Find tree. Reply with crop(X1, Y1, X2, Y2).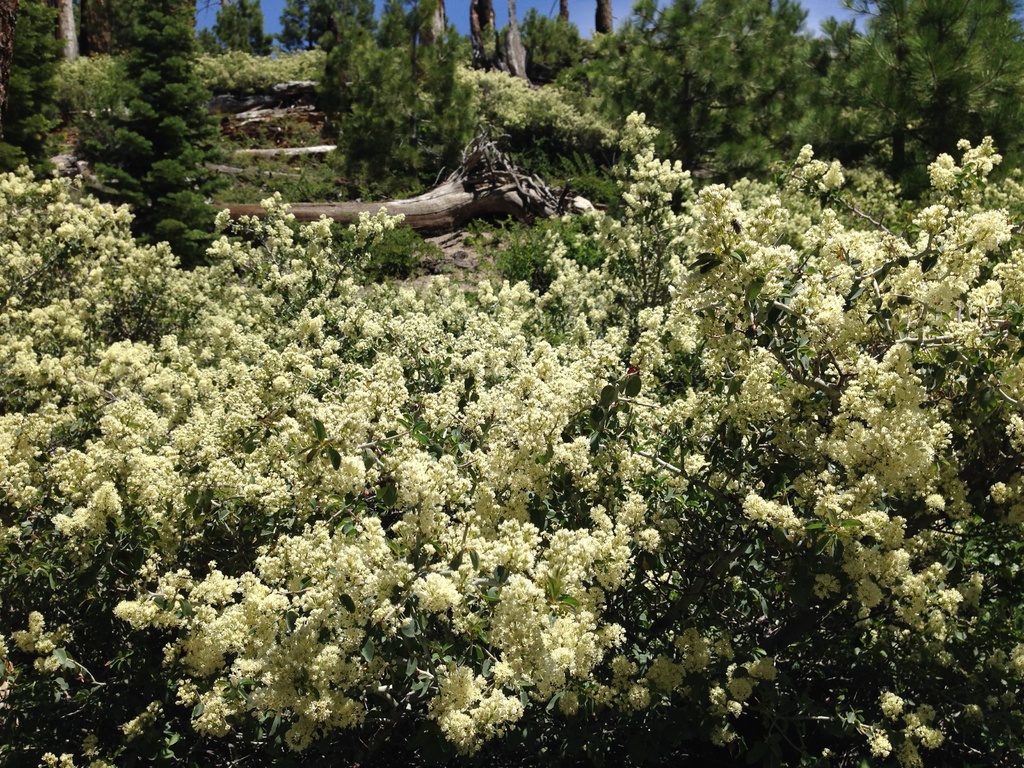
crop(90, 14, 221, 273).
